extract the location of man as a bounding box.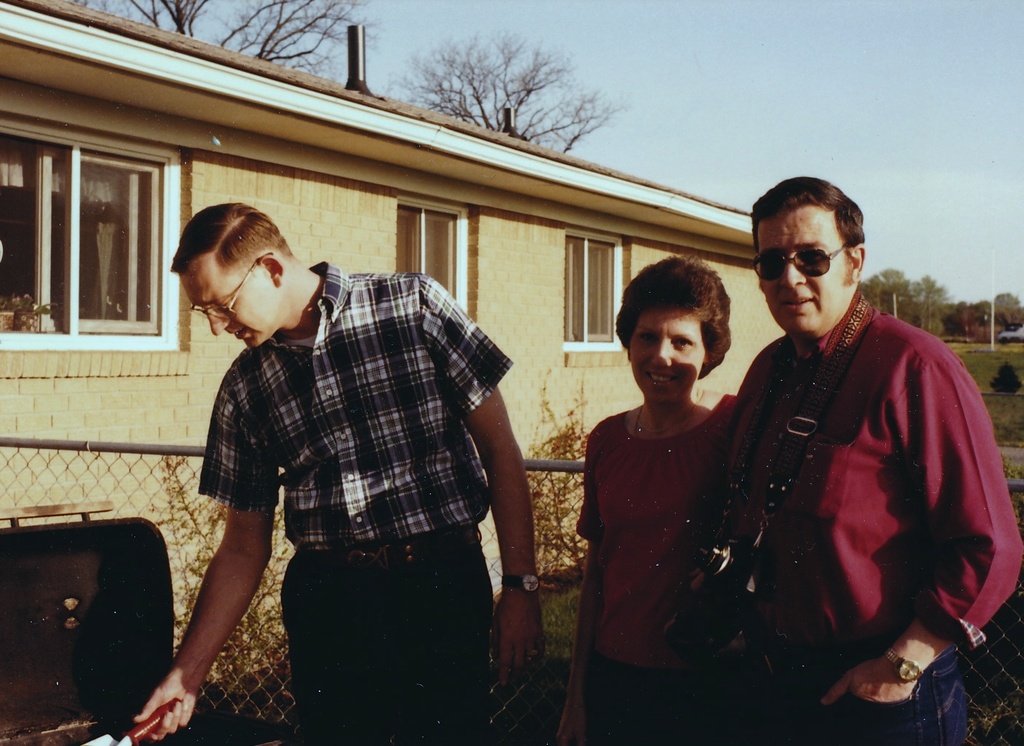
l=132, t=199, r=547, b=745.
